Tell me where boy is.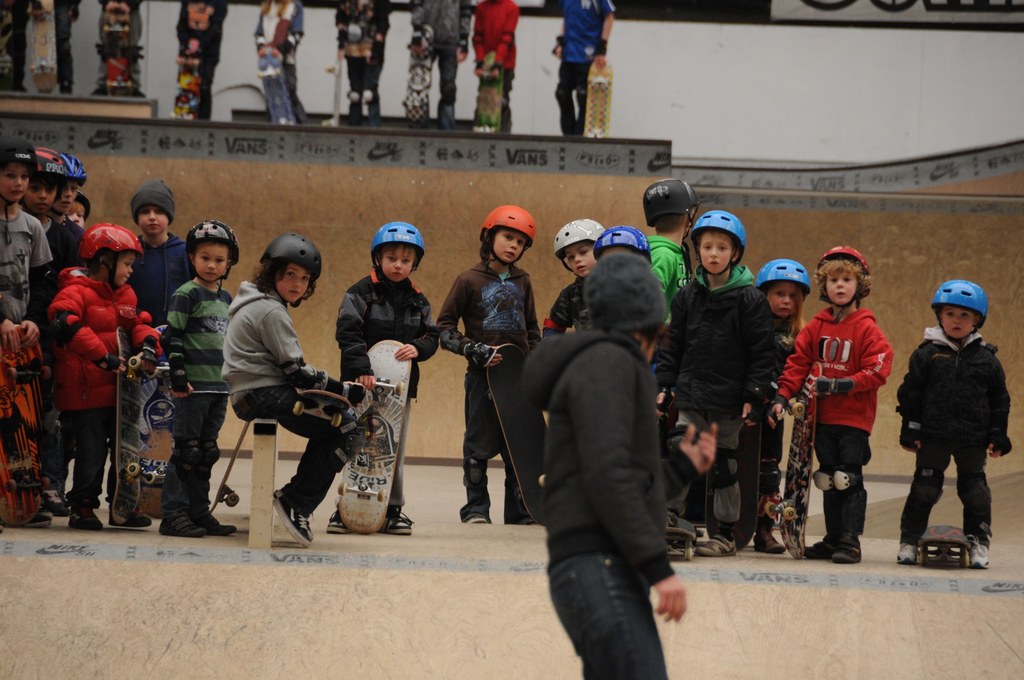
boy is at {"x1": 645, "y1": 181, "x2": 696, "y2": 313}.
